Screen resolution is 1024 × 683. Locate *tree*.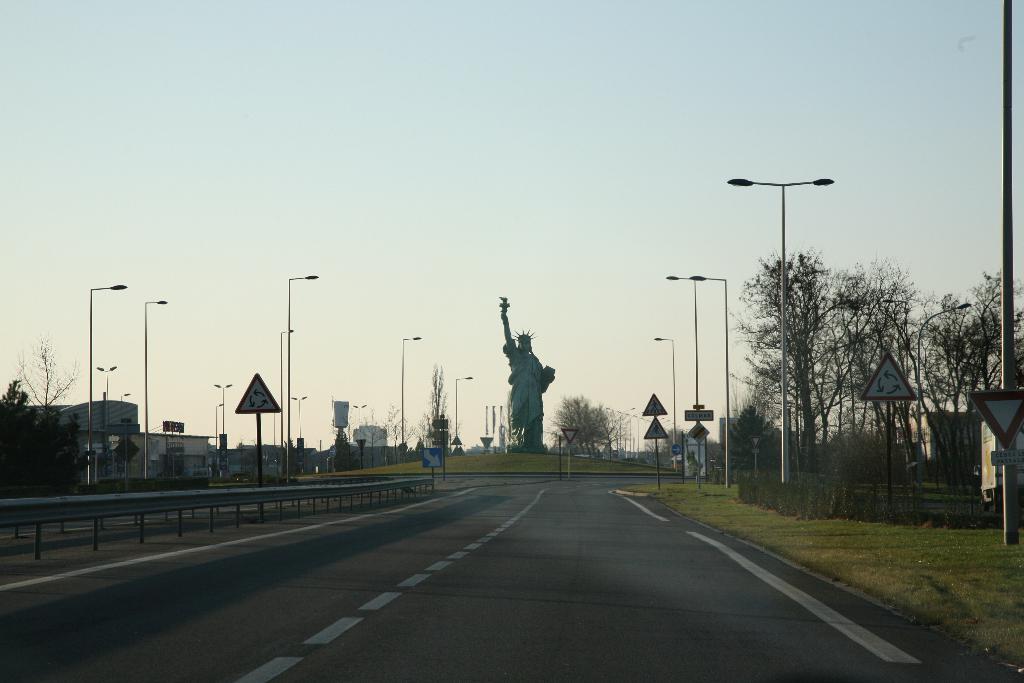
[384, 404, 400, 460].
